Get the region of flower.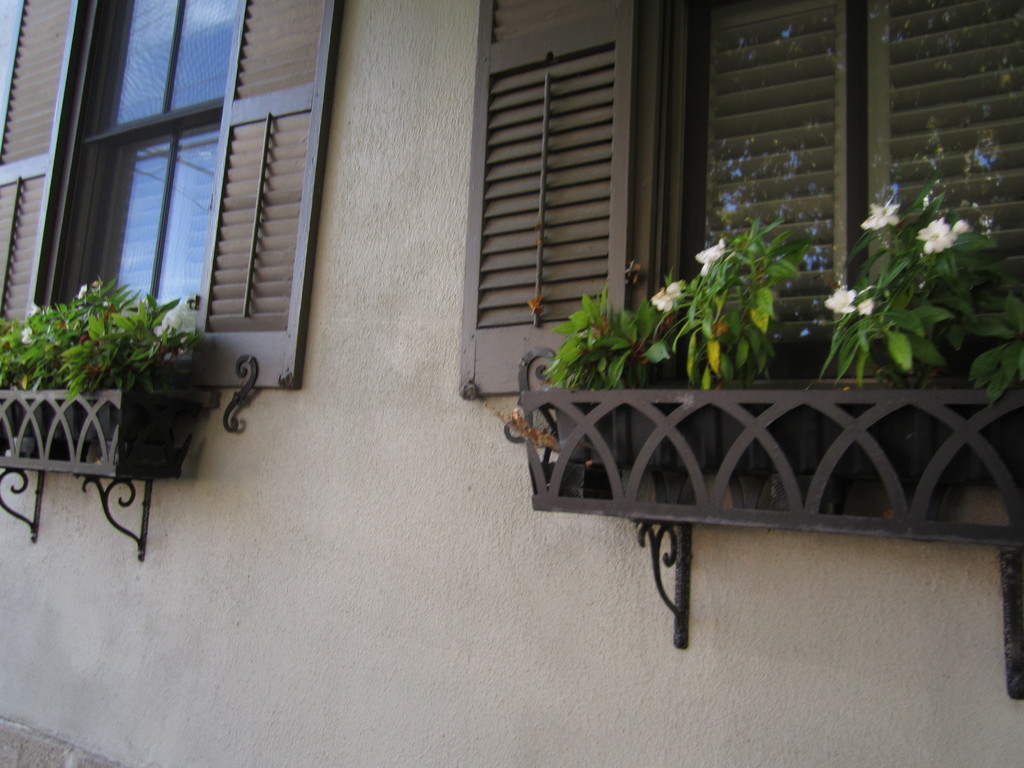
l=823, t=283, r=854, b=317.
